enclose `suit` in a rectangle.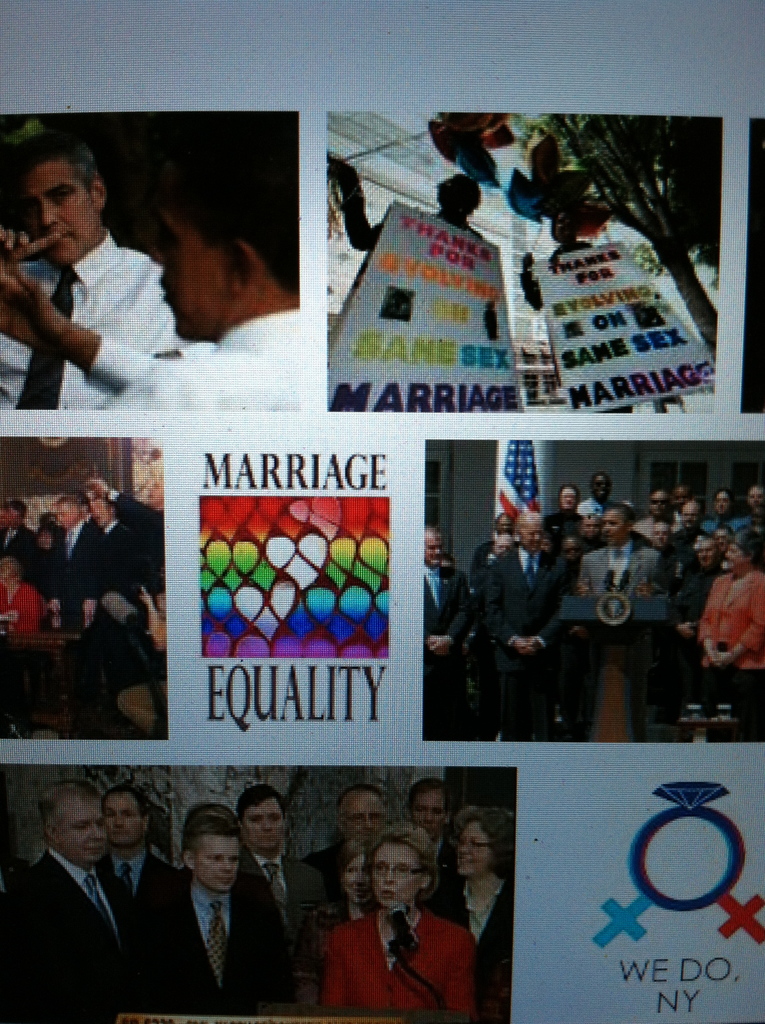
crop(574, 547, 674, 595).
